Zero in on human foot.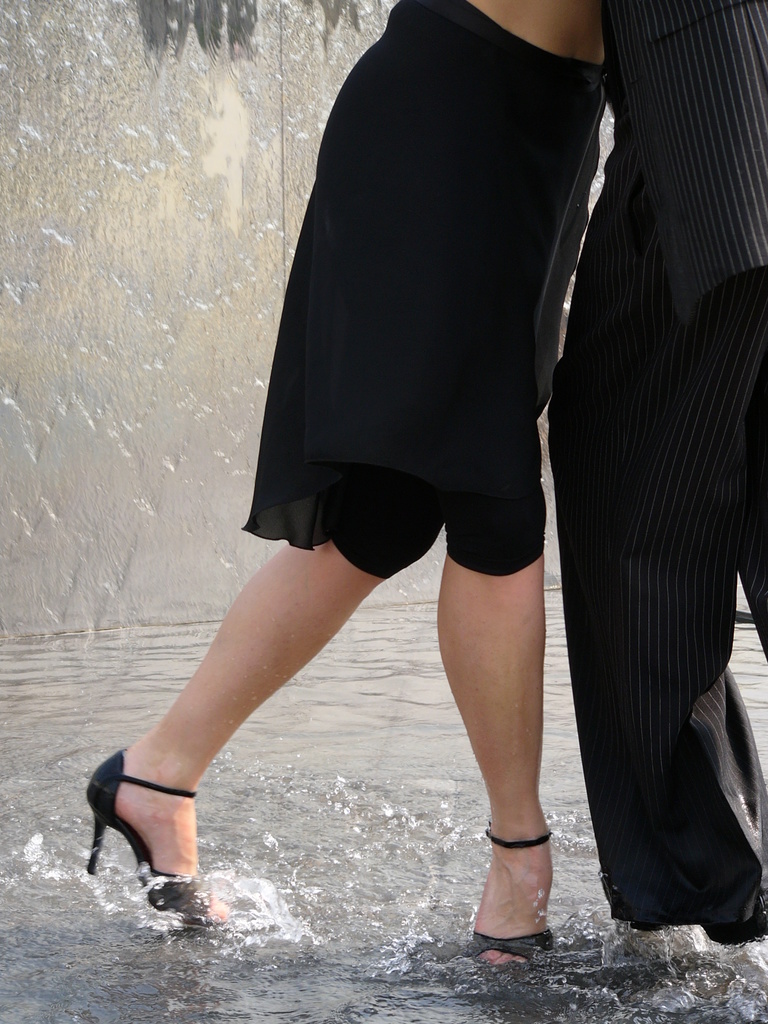
Zeroed in: box=[100, 732, 239, 932].
